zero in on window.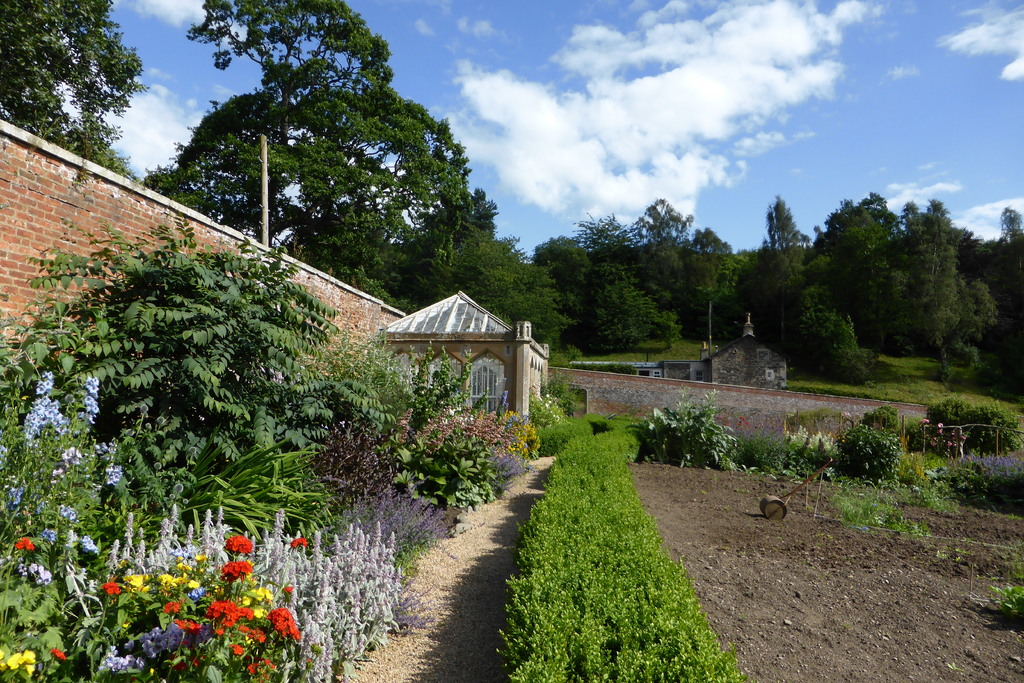
Zeroed in: locate(695, 371, 706, 381).
